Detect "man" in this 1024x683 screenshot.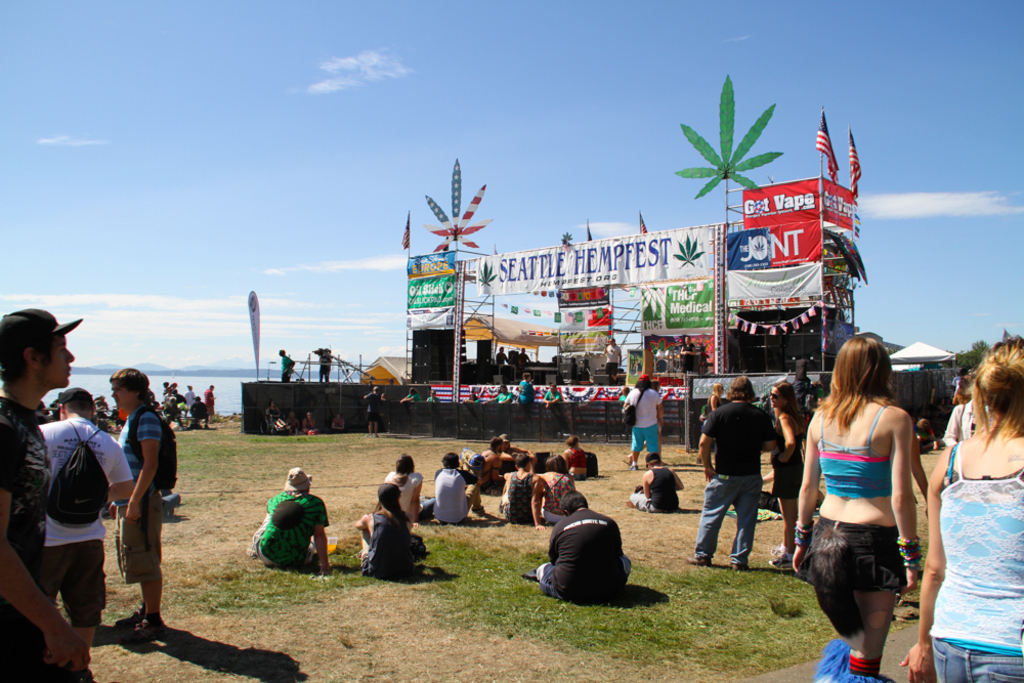
Detection: <region>495, 344, 509, 366</region>.
